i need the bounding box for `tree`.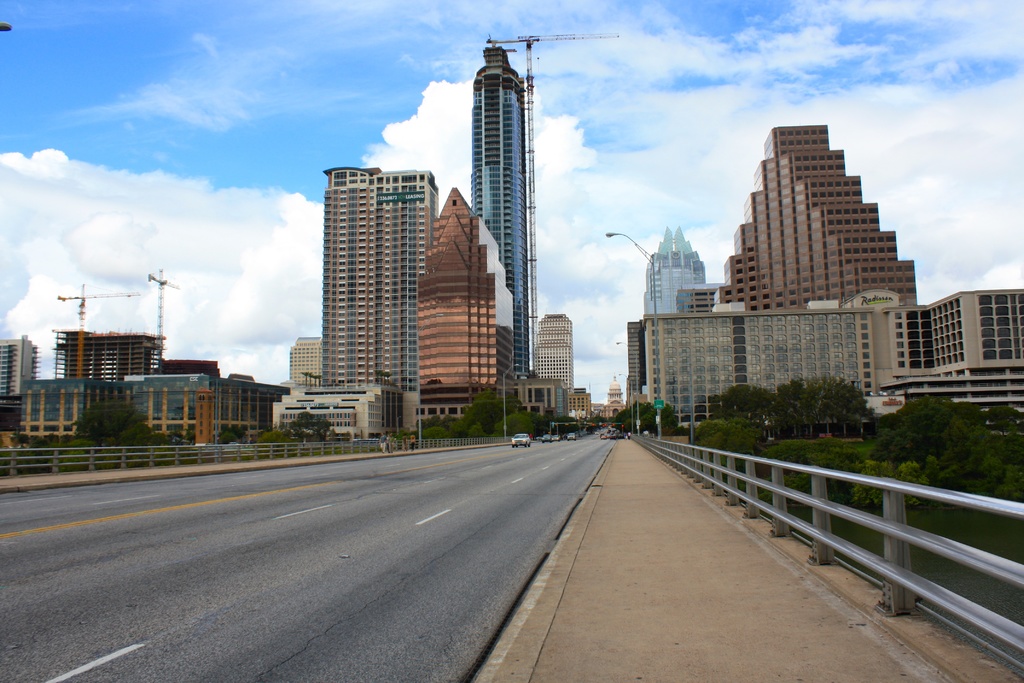
Here it is: [x1=492, y1=415, x2=536, y2=443].
